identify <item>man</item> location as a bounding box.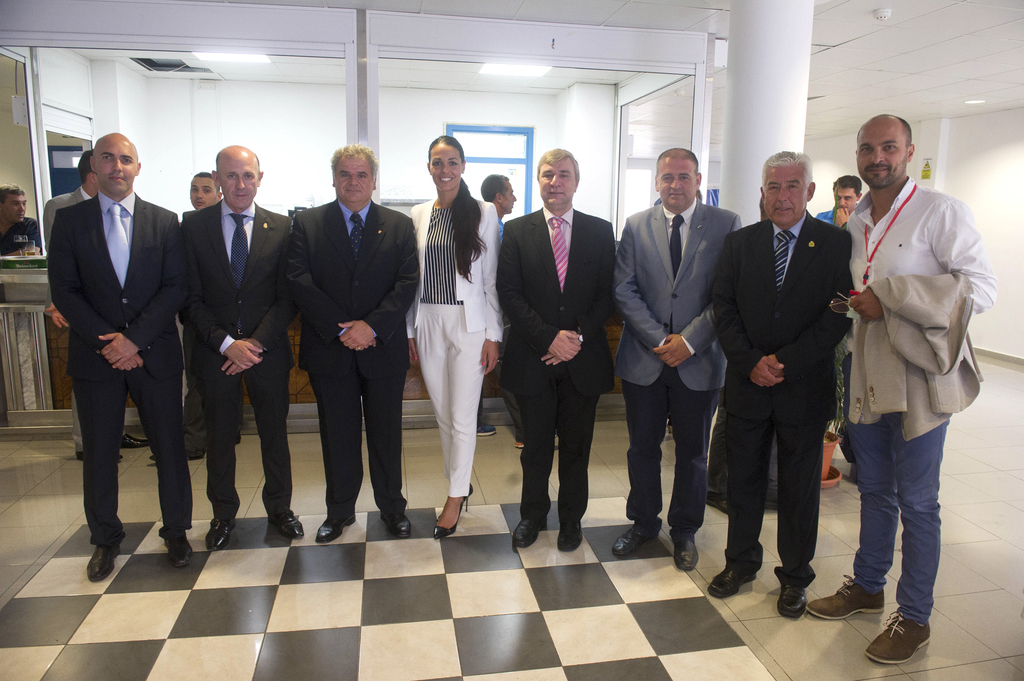
{"left": 48, "top": 118, "right": 211, "bottom": 568}.
